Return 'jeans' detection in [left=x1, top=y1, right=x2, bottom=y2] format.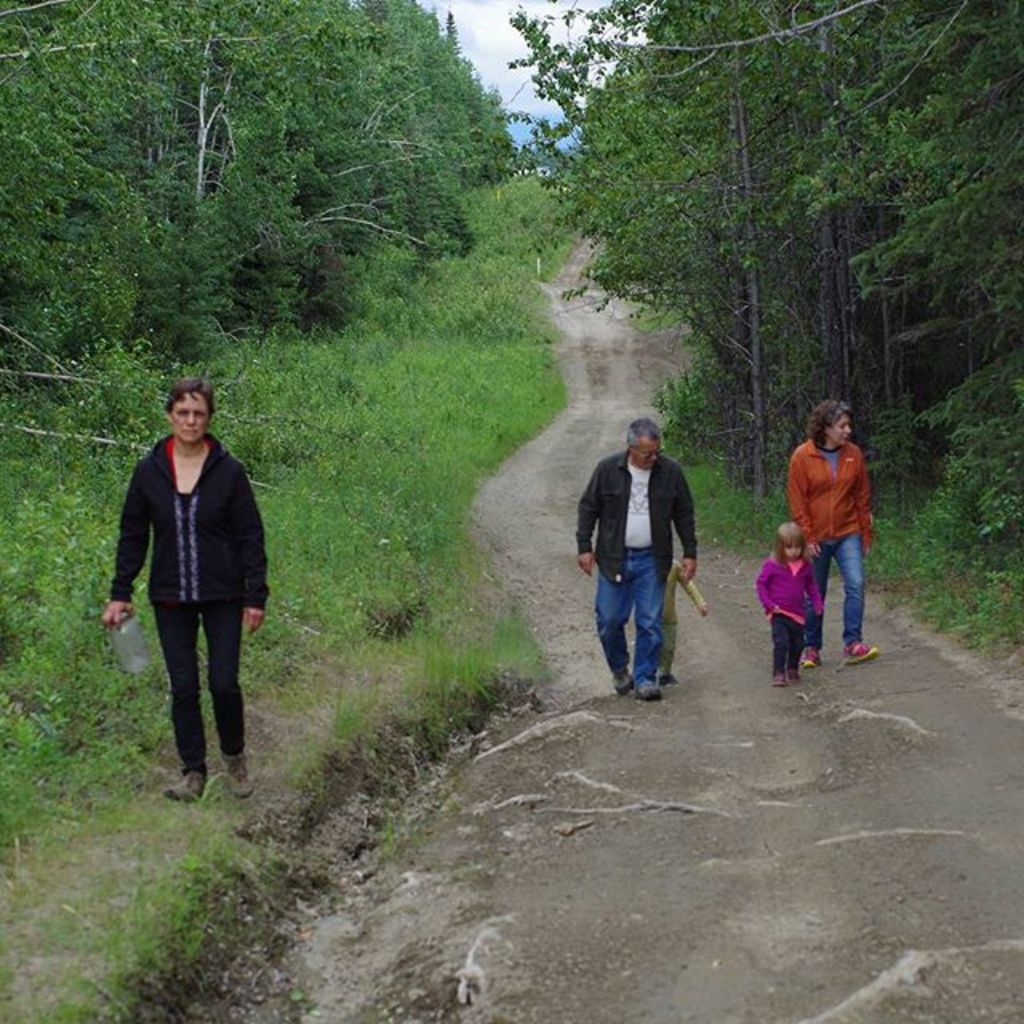
[left=598, top=581, right=688, bottom=699].
